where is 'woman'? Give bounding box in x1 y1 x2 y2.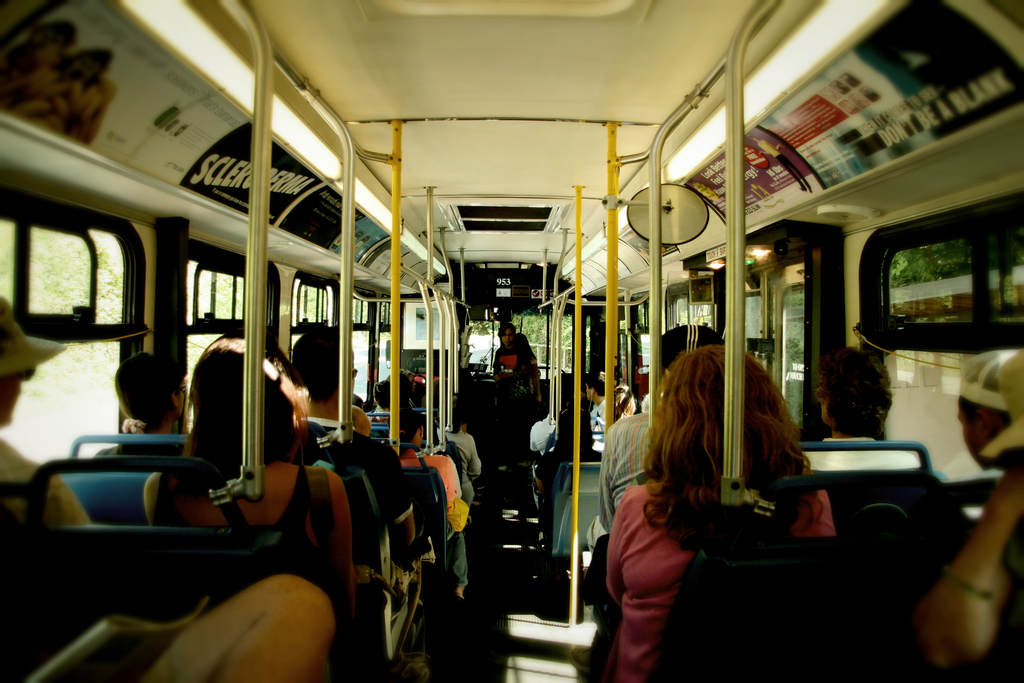
605 324 879 666.
